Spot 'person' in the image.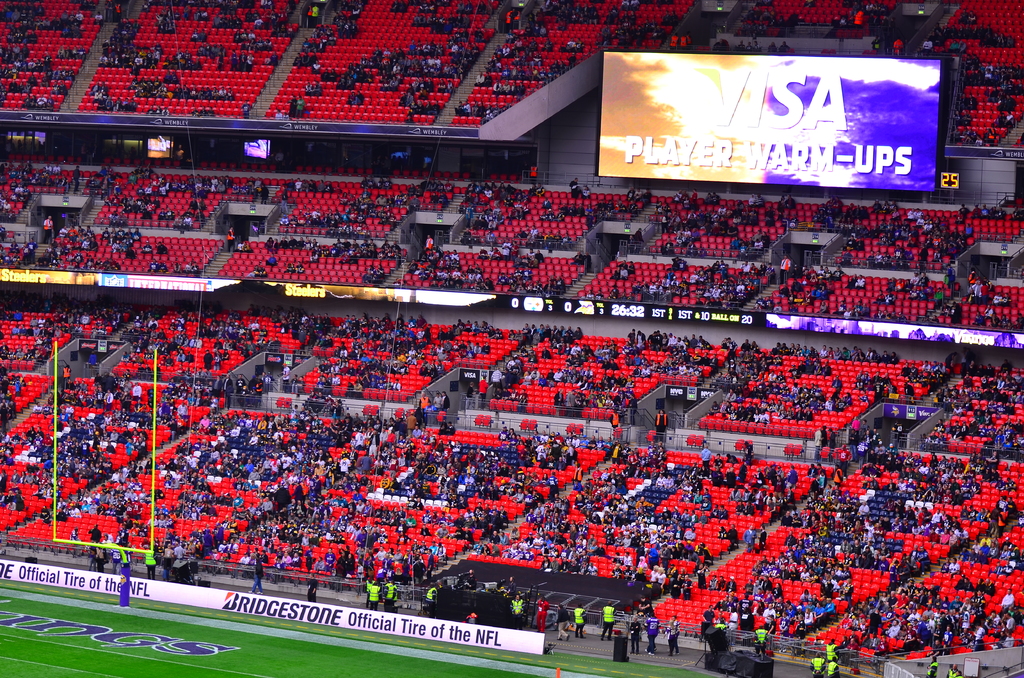
'person' found at BBox(600, 600, 618, 640).
